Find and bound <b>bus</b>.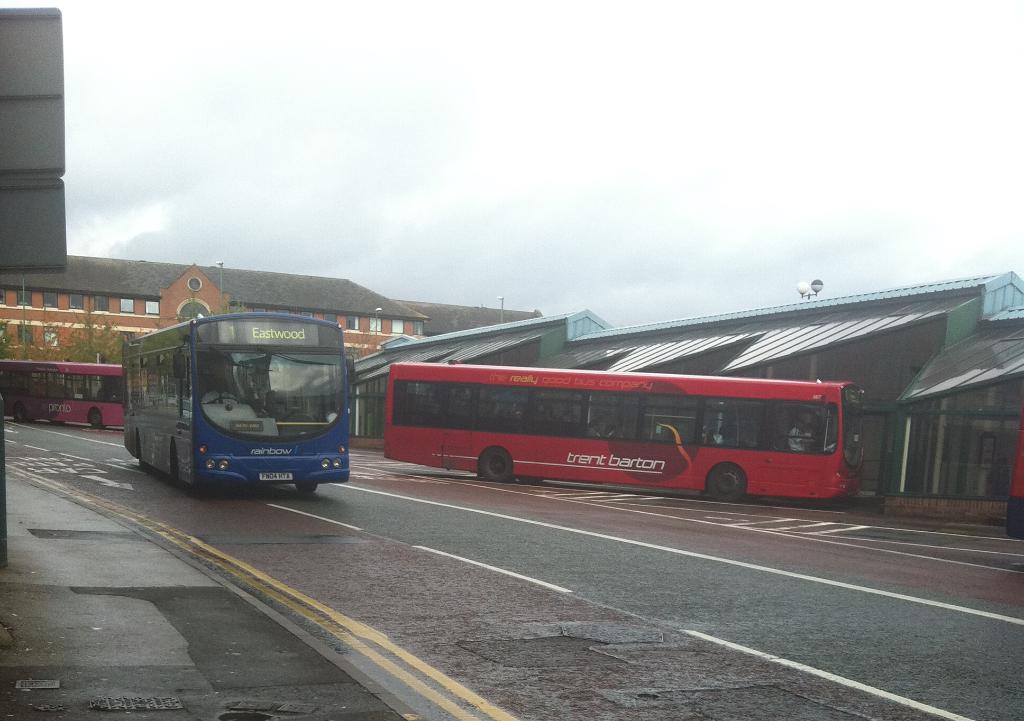
Bound: <box>122,308,359,495</box>.
